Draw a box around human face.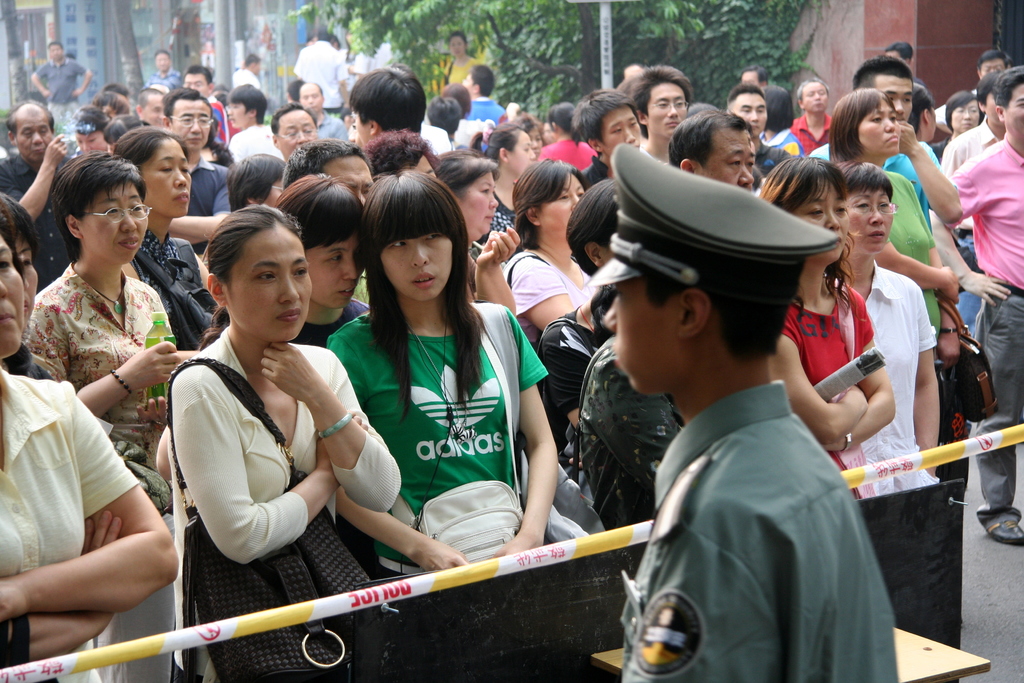
18, 234, 39, 320.
